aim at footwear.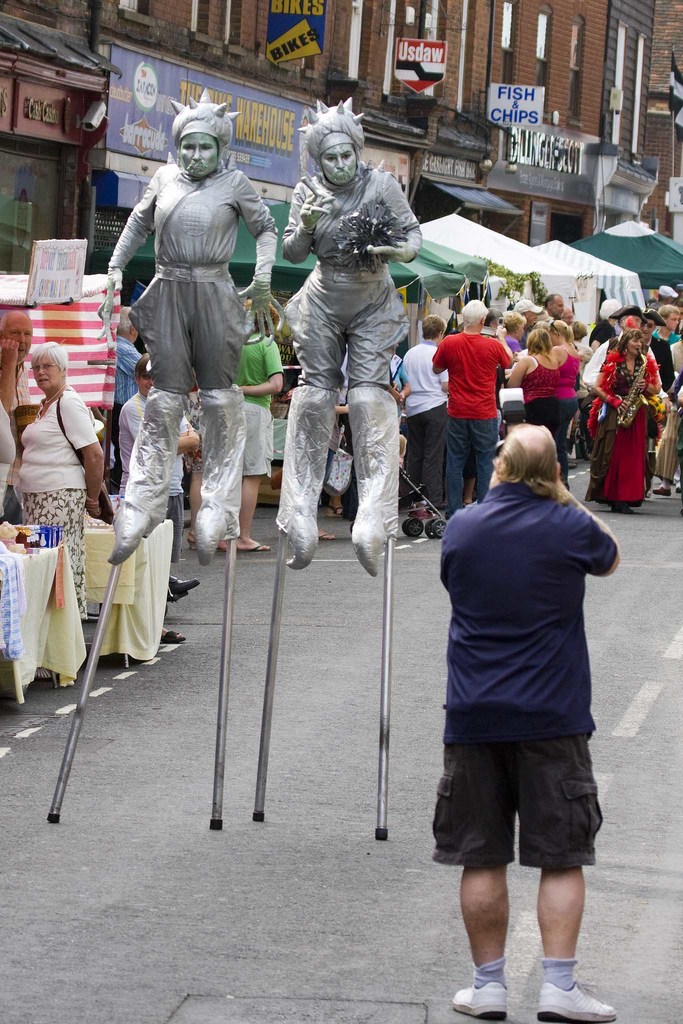
Aimed at Rect(324, 502, 343, 519).
